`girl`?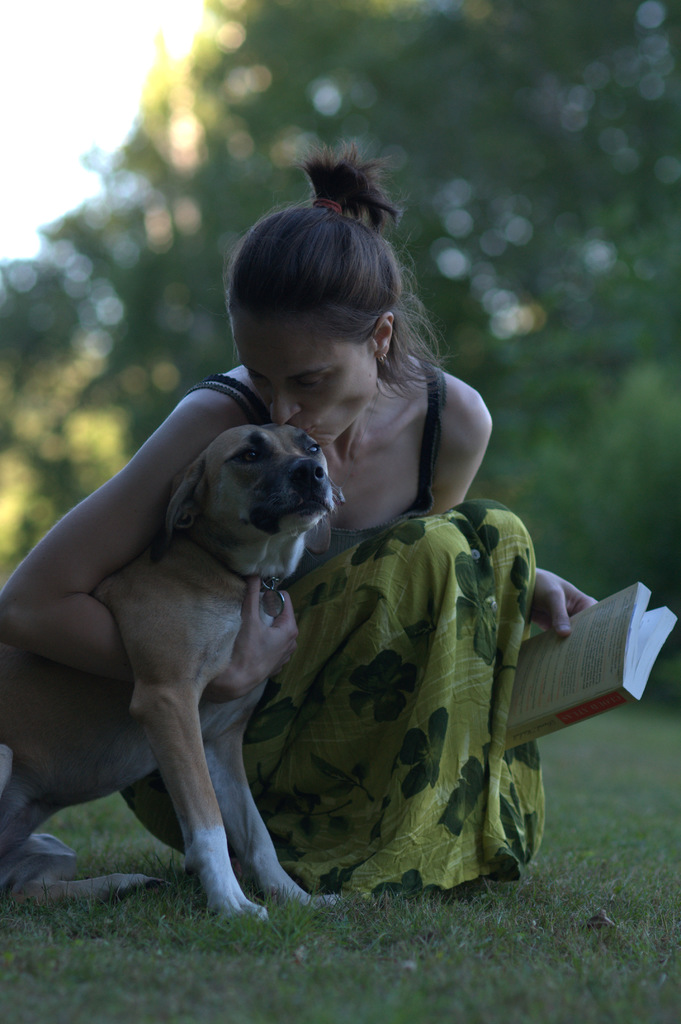
0, 145, 605, 893
